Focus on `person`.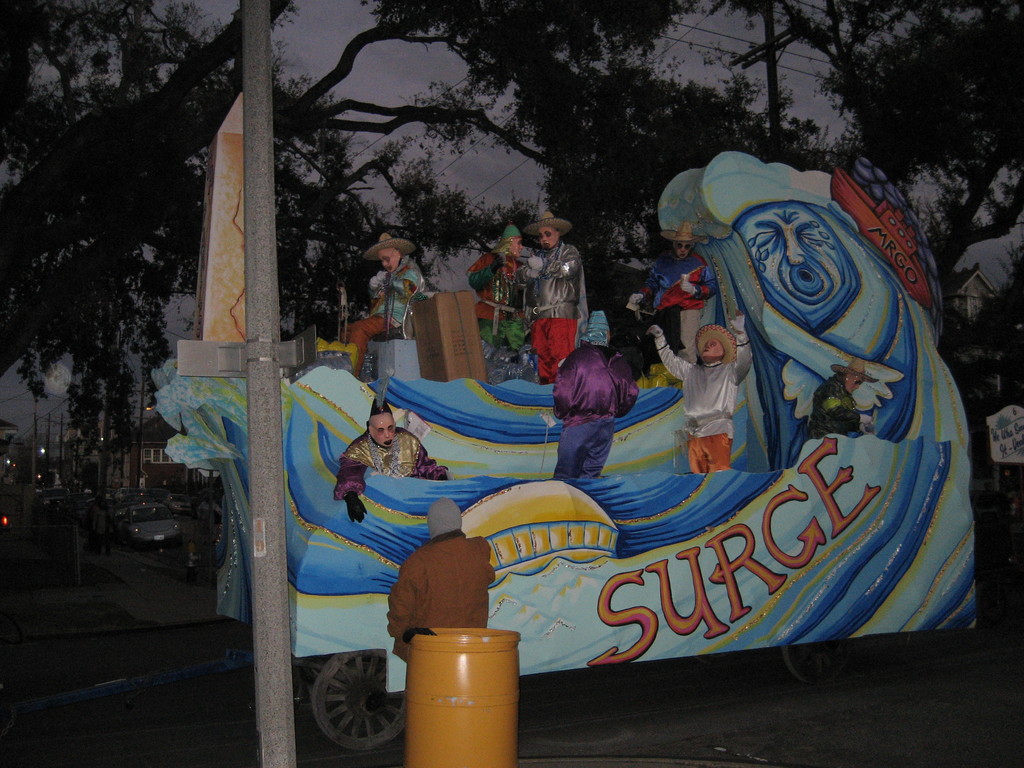
Focused at <box>649,318,763,477</box>.
